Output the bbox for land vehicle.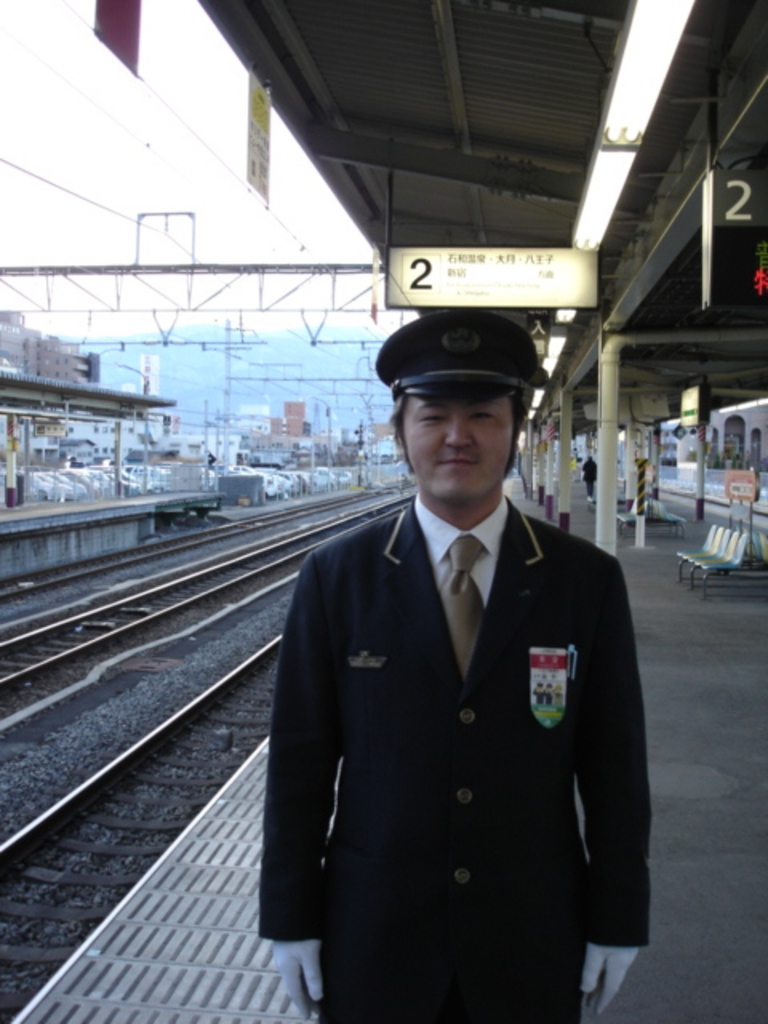
<bbox>27, 472, 61, 499</bbox>.
